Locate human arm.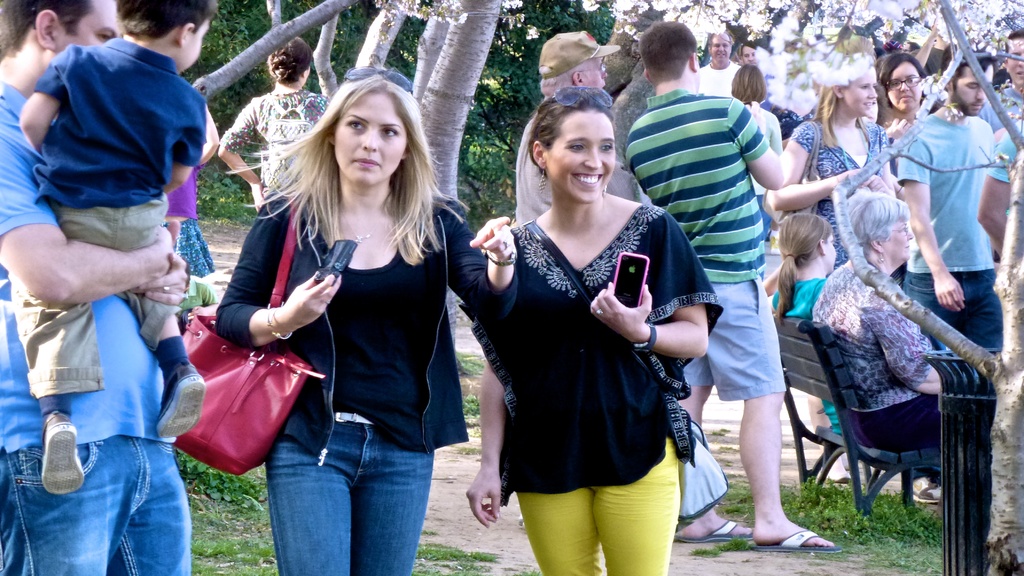
Bounding box: [x1=164, y1=99, x2=212, y2=198].
